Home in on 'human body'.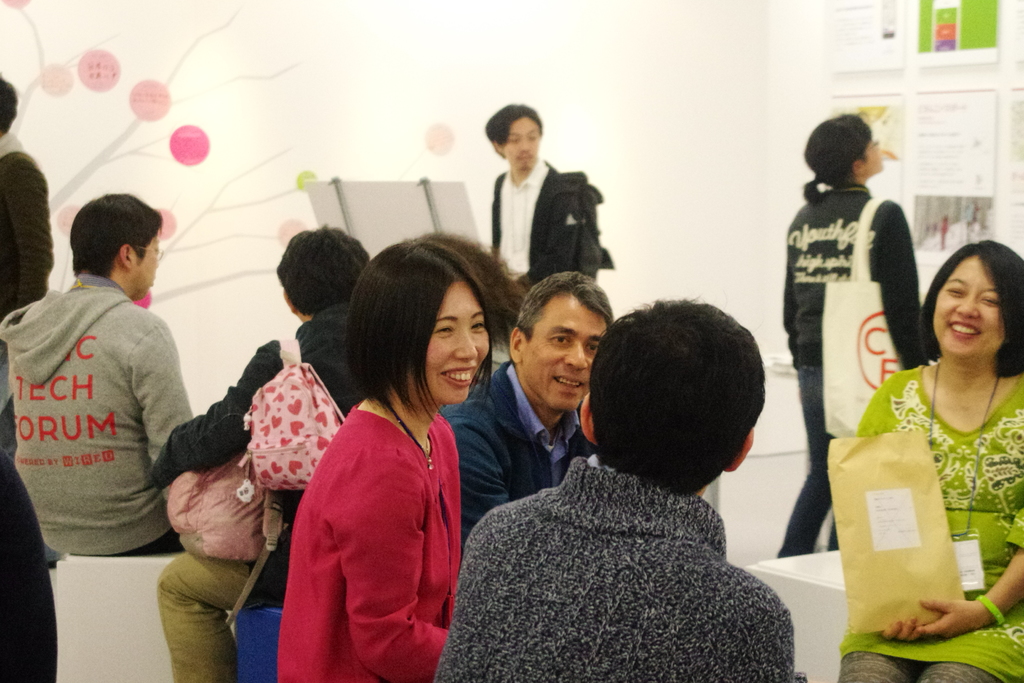
Homed in at detection(846, 361, 1023, 682).
